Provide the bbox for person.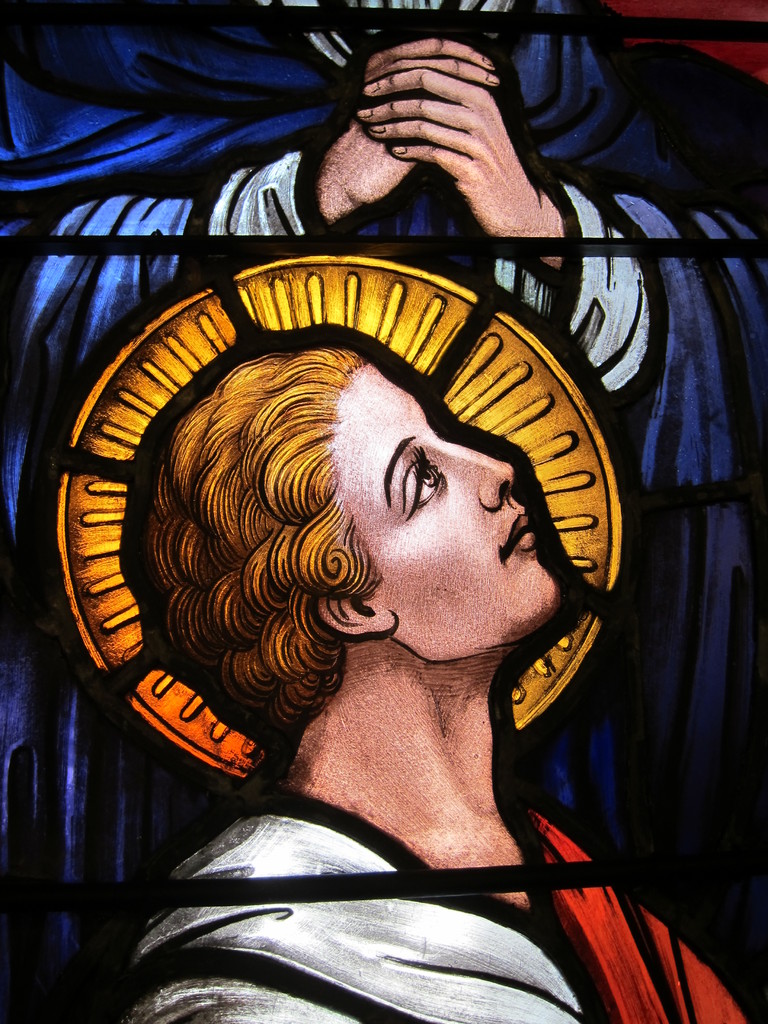
{"x1": 142, "y1": 349, "x2": 753, "y2": 1023}.
